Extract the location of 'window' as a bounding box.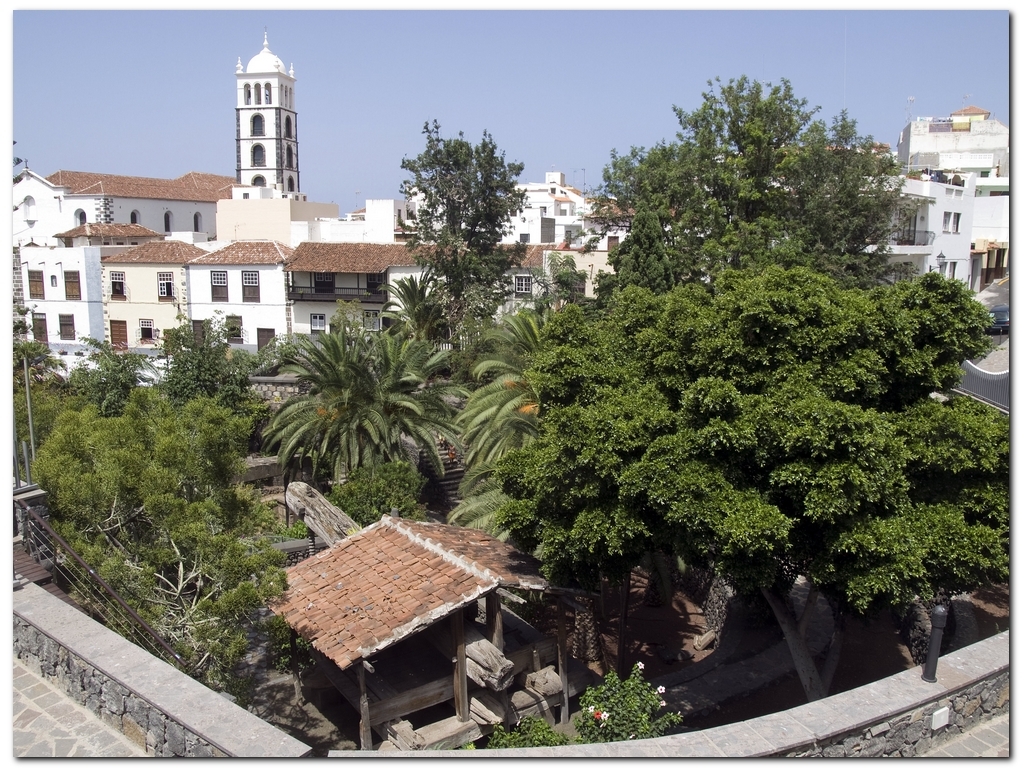
[940, 264, 942, 275].
